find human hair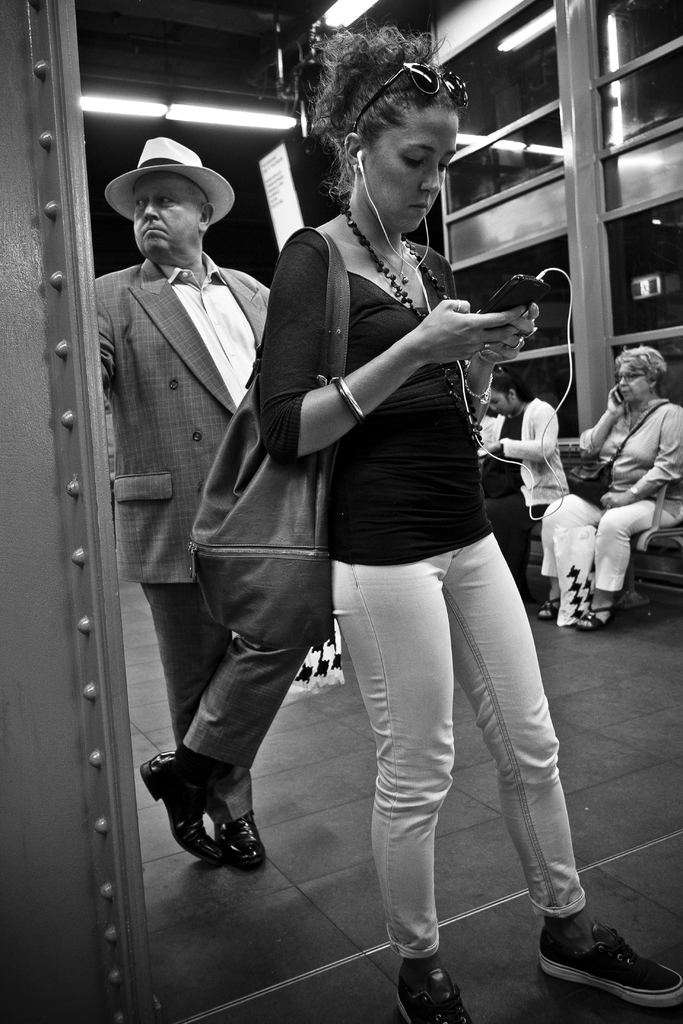
[x1=609, y1=344, x2=667, y2=383]
